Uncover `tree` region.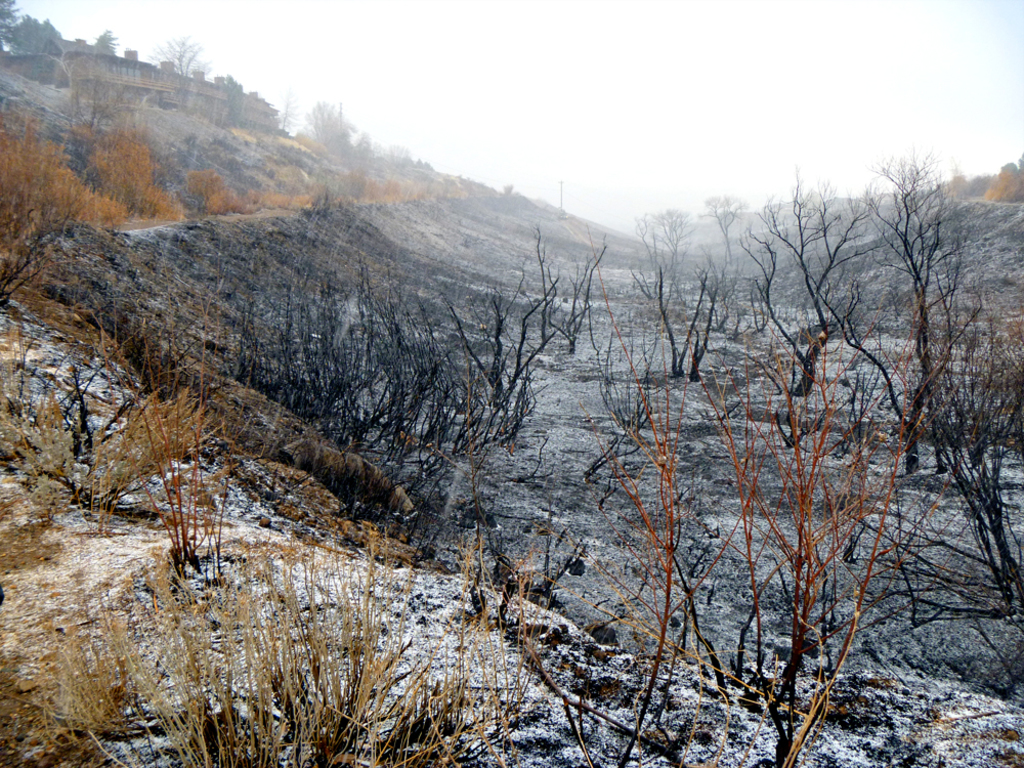
Uncovered: BBox(315, 103, 370, 159).
